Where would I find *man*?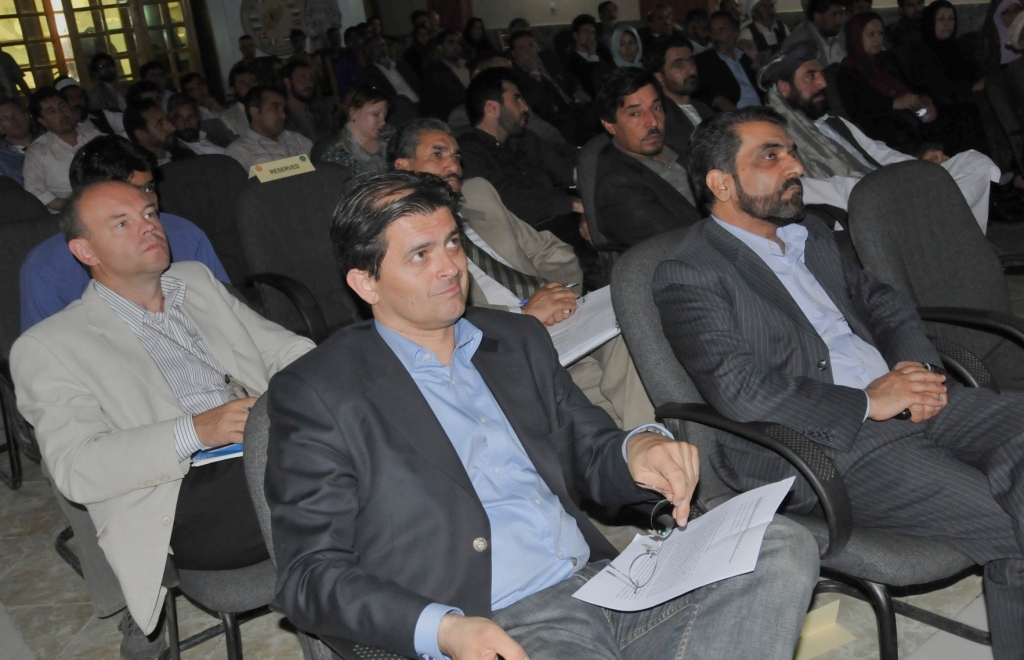
At left=503, top=29, right=572, bottom=128.
